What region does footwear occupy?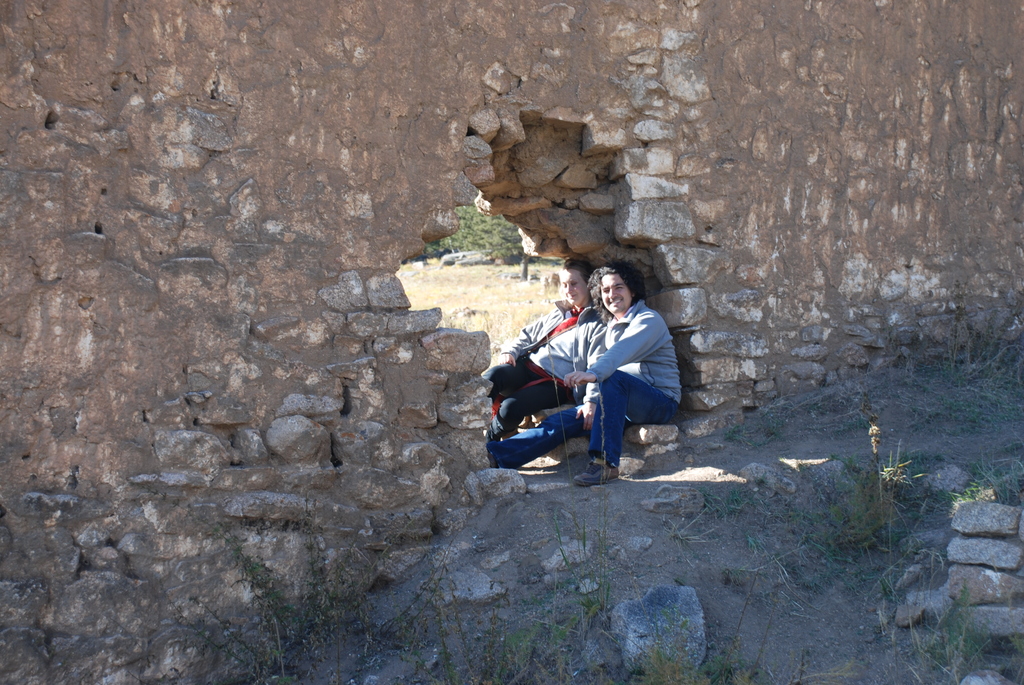
<region>570, 460, 618, 487</region>.
